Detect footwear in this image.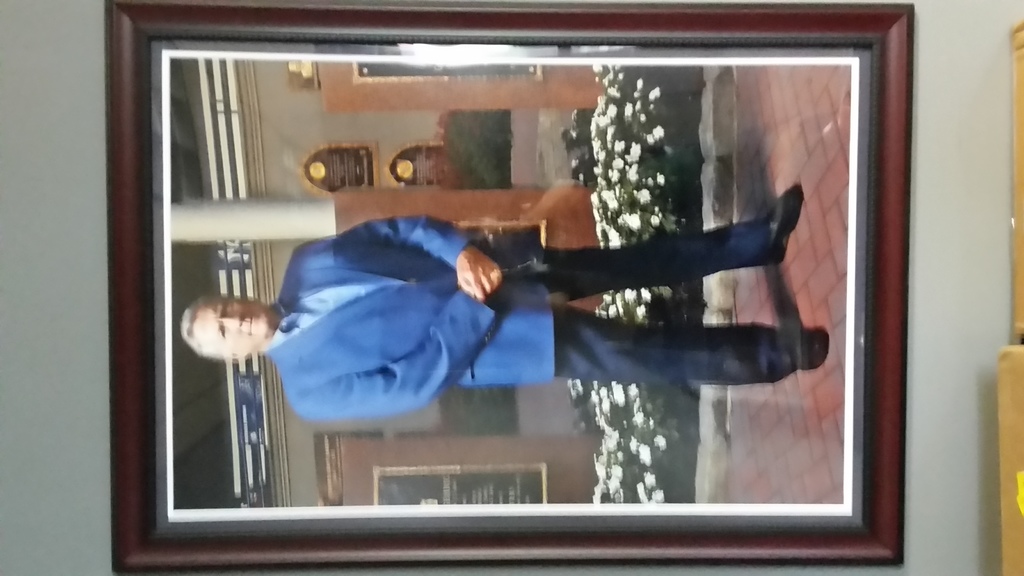
Detection: box=[799, 327, 833, 374].
